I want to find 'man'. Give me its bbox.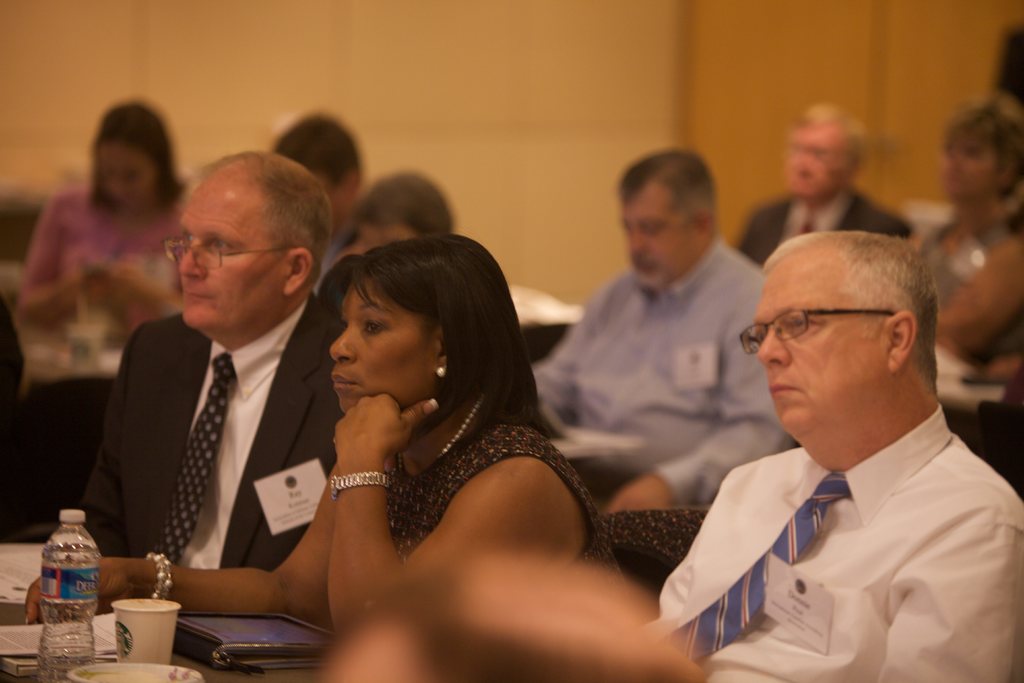
left=271, top=108, right=362, bottom=294.
